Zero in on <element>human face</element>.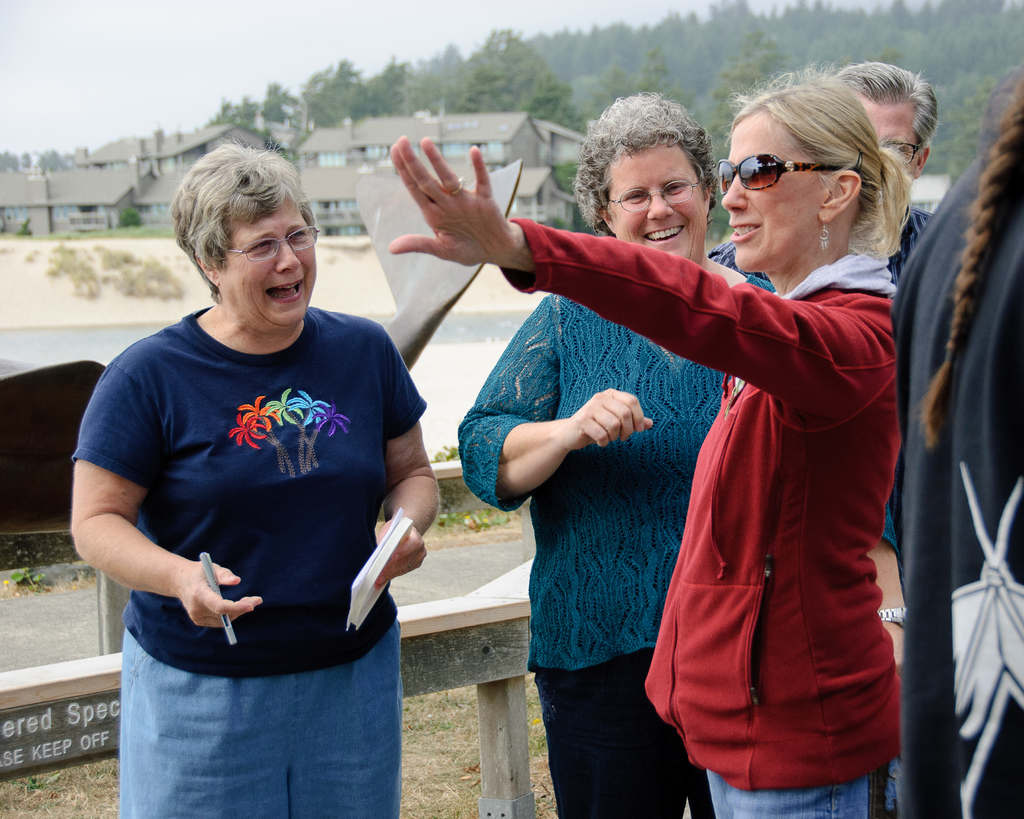
Zeroed in: (left=612, top=143, right=707, bottom=262).
